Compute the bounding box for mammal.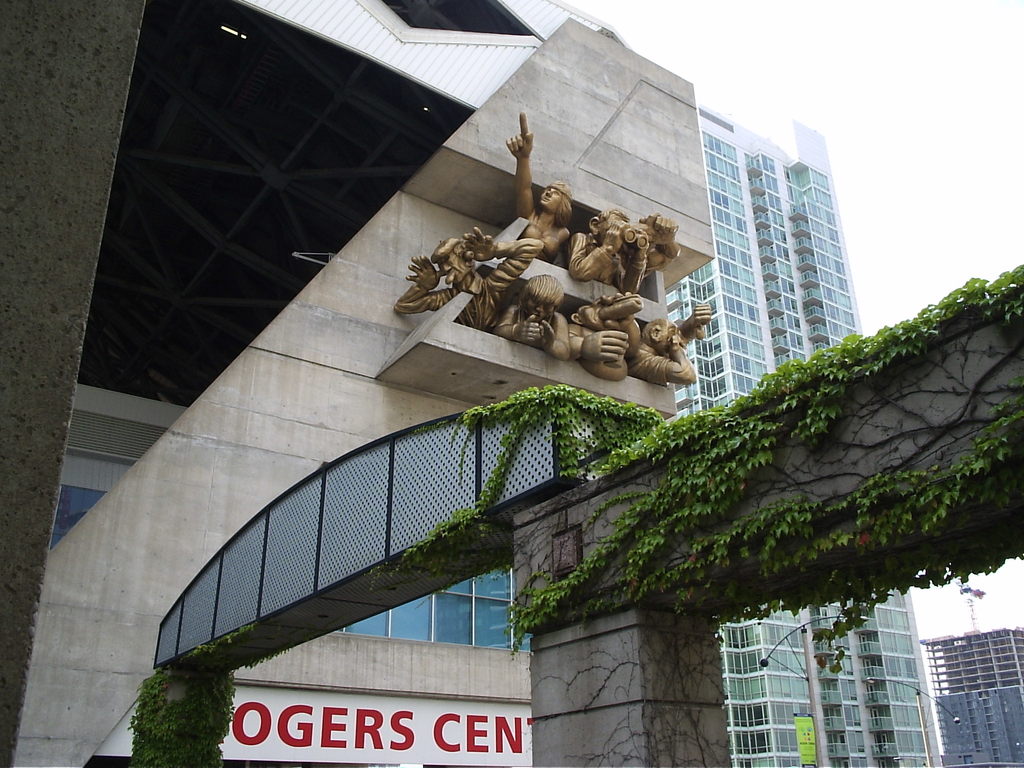
locate(499, 266, 573, 360).
